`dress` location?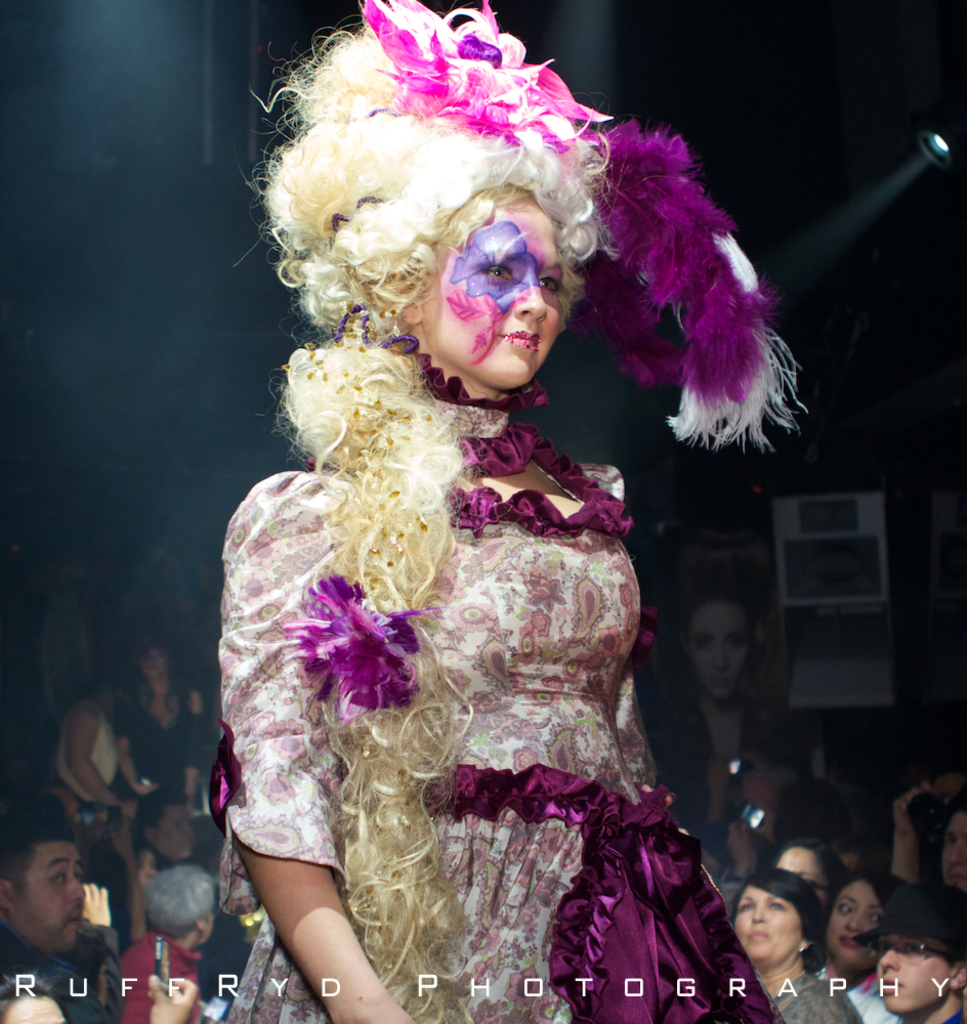
216:331:777:965
